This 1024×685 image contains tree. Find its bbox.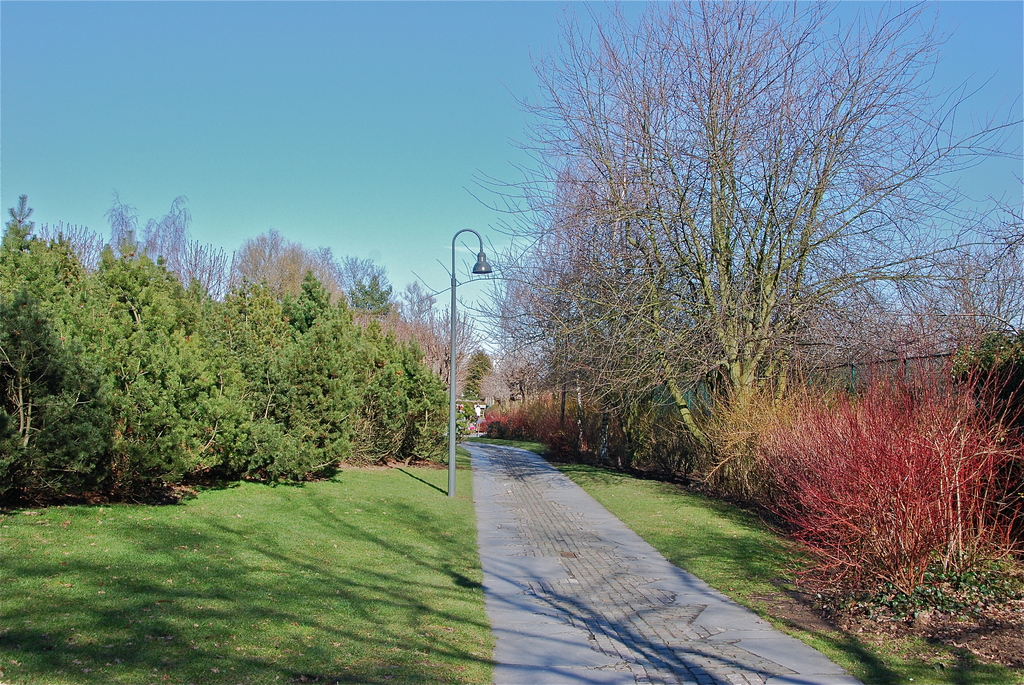
BBox(0, 193, 189, 507).
